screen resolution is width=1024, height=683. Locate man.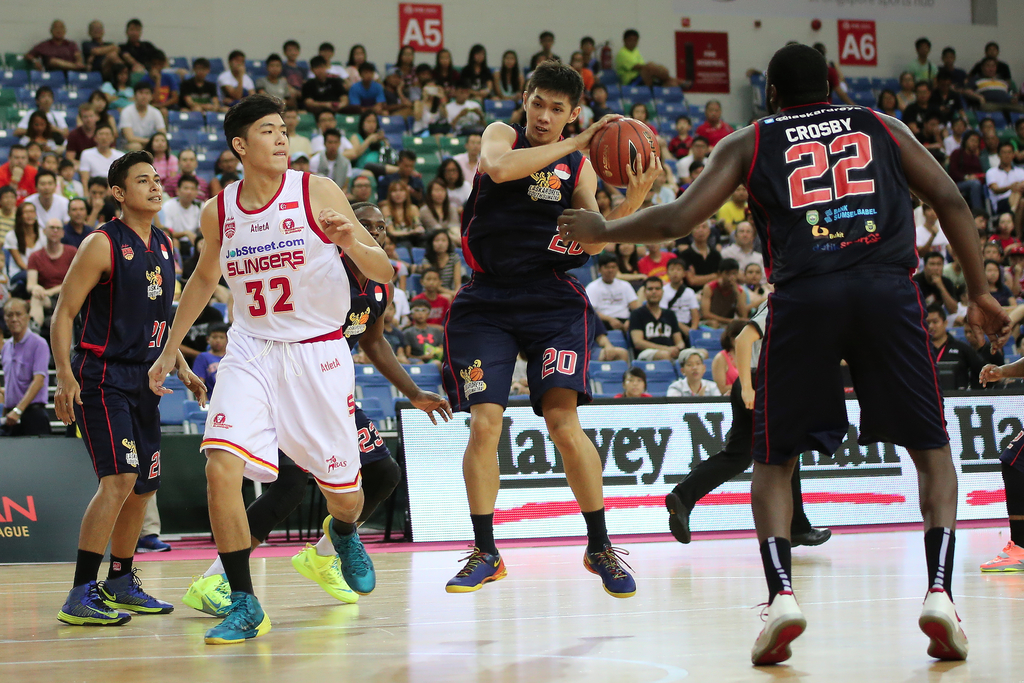
348,166,374,202.
